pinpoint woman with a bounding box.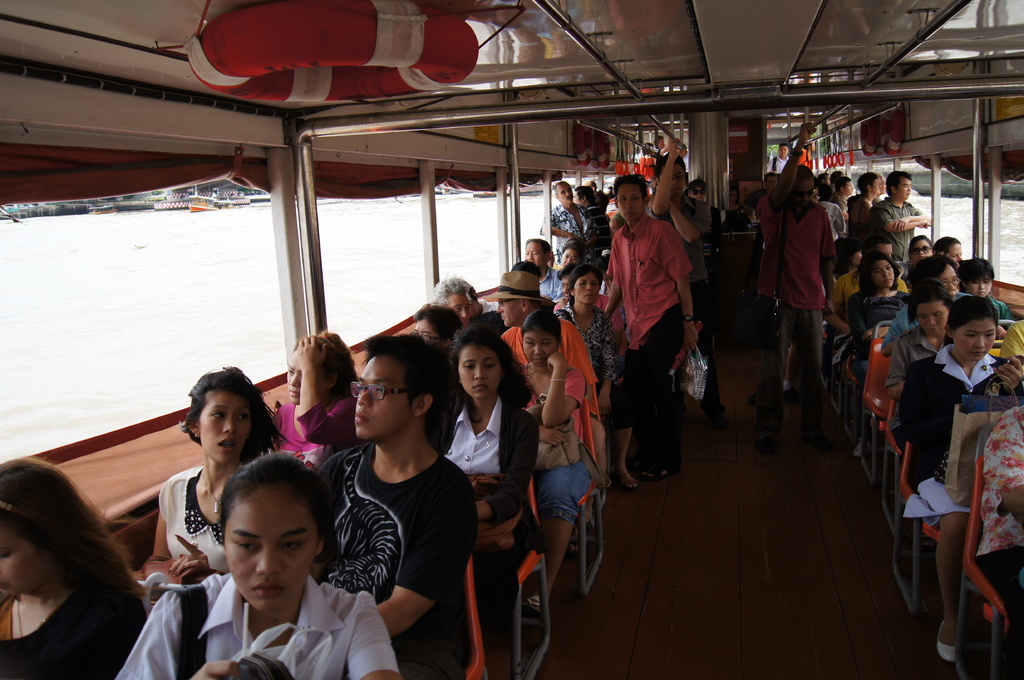
{"x1": 152, "y1": 367, "x2": 276, "y2": 576}.
